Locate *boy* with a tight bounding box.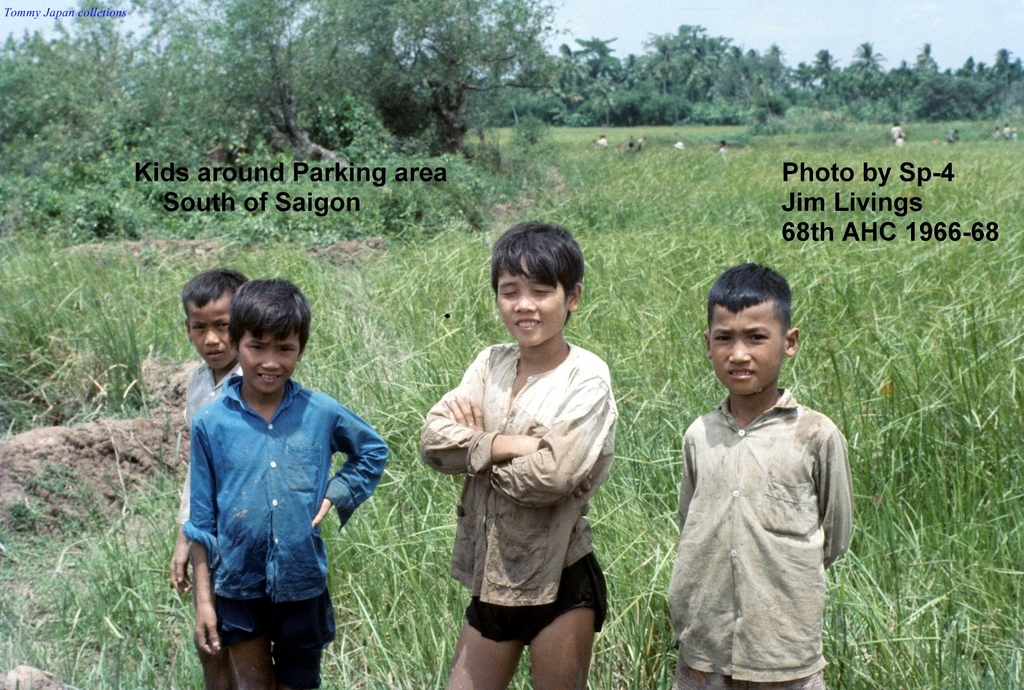
[161, 264, 243, 687].
